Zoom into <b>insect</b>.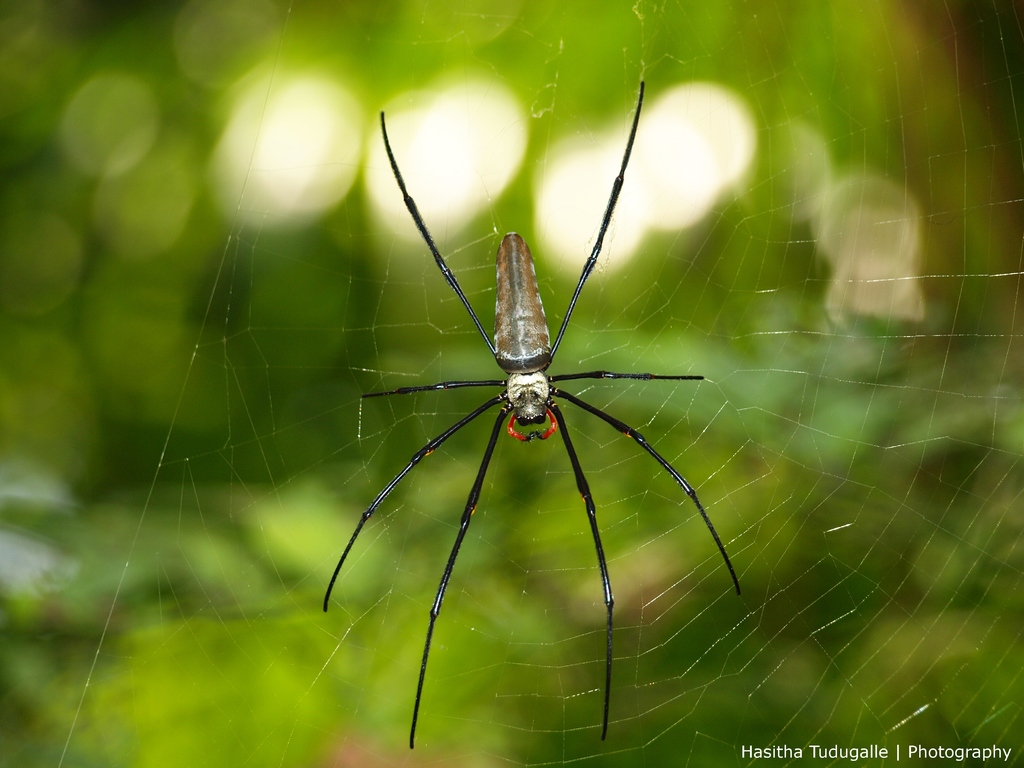
Zoom target: box=[318, 78, 742, 753].
